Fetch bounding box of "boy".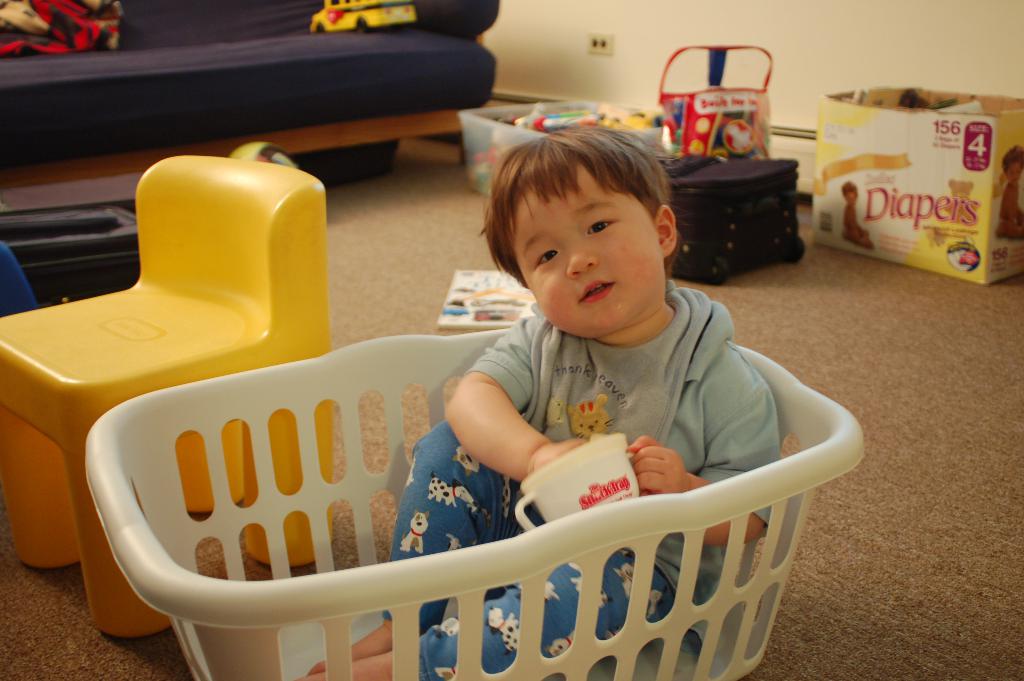
Bbox: {"x1": 292, "y1": 111, "x2": 786, "y2": 678}.
